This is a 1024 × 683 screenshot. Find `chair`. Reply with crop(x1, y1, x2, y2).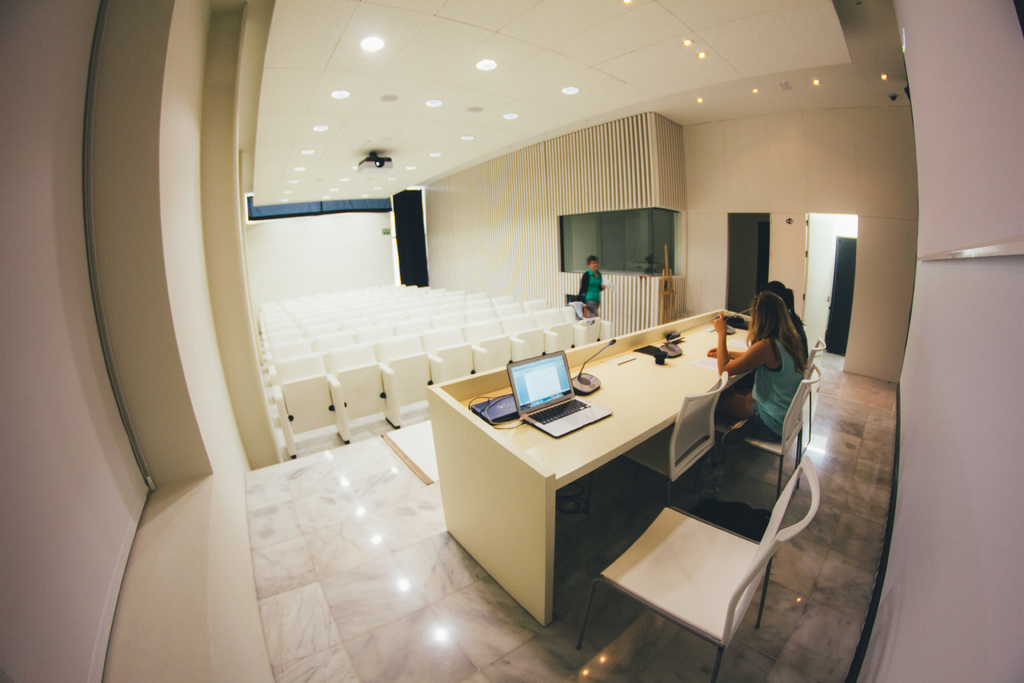
crop(500, 315, 560, 358).
